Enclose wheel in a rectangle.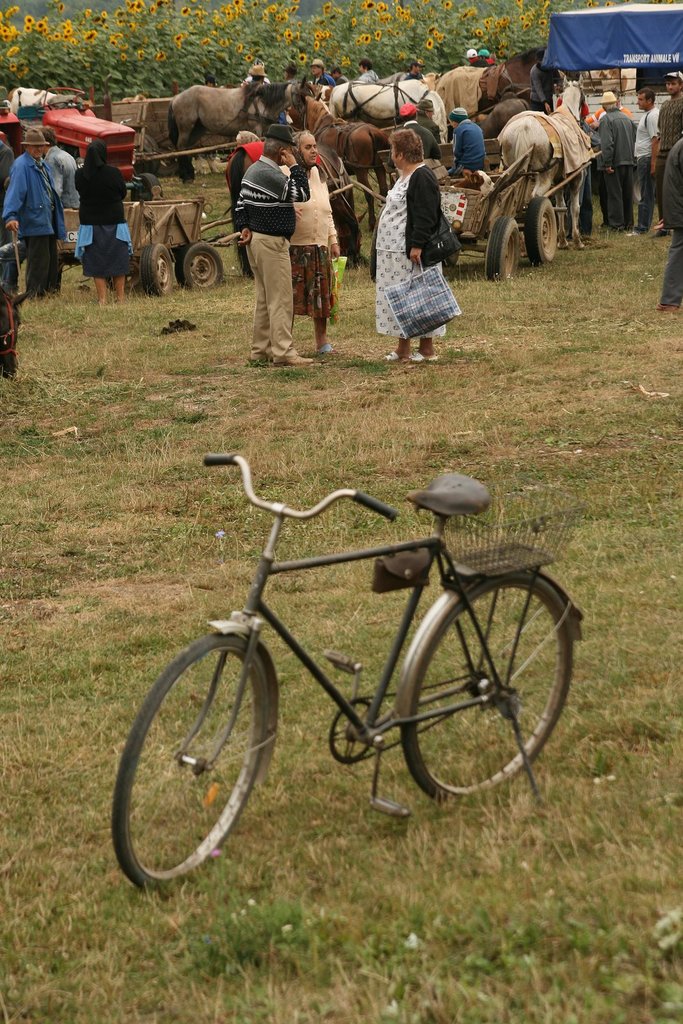
pyautogui.locateOnScreen(524, 192, 558, 262).
